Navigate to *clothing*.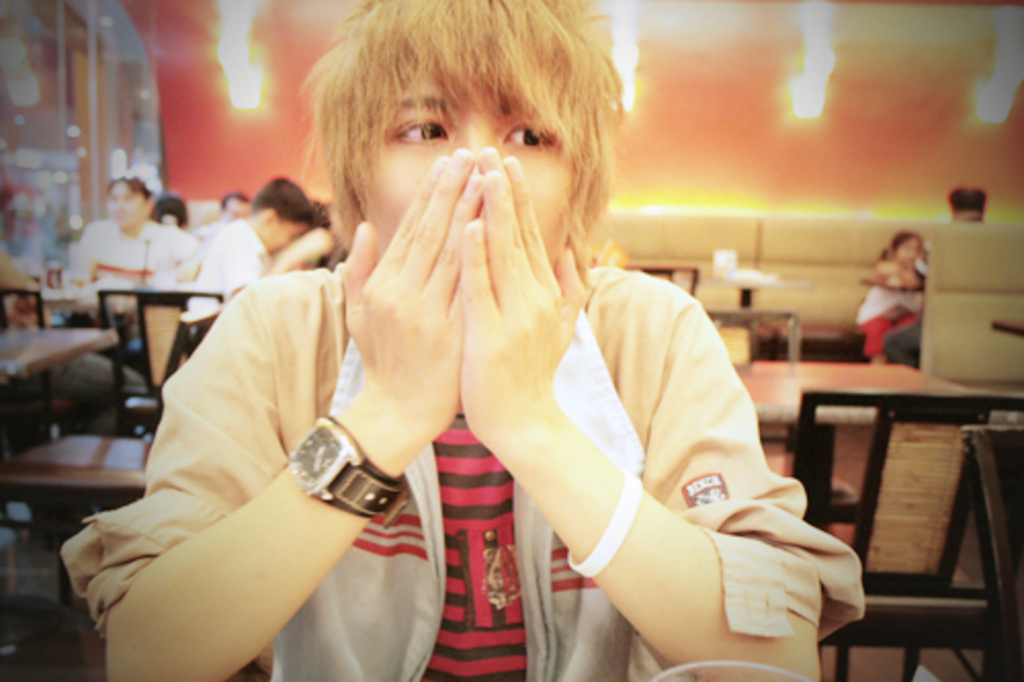
Navigation target: bbox=(221, 135, 799, 672).
